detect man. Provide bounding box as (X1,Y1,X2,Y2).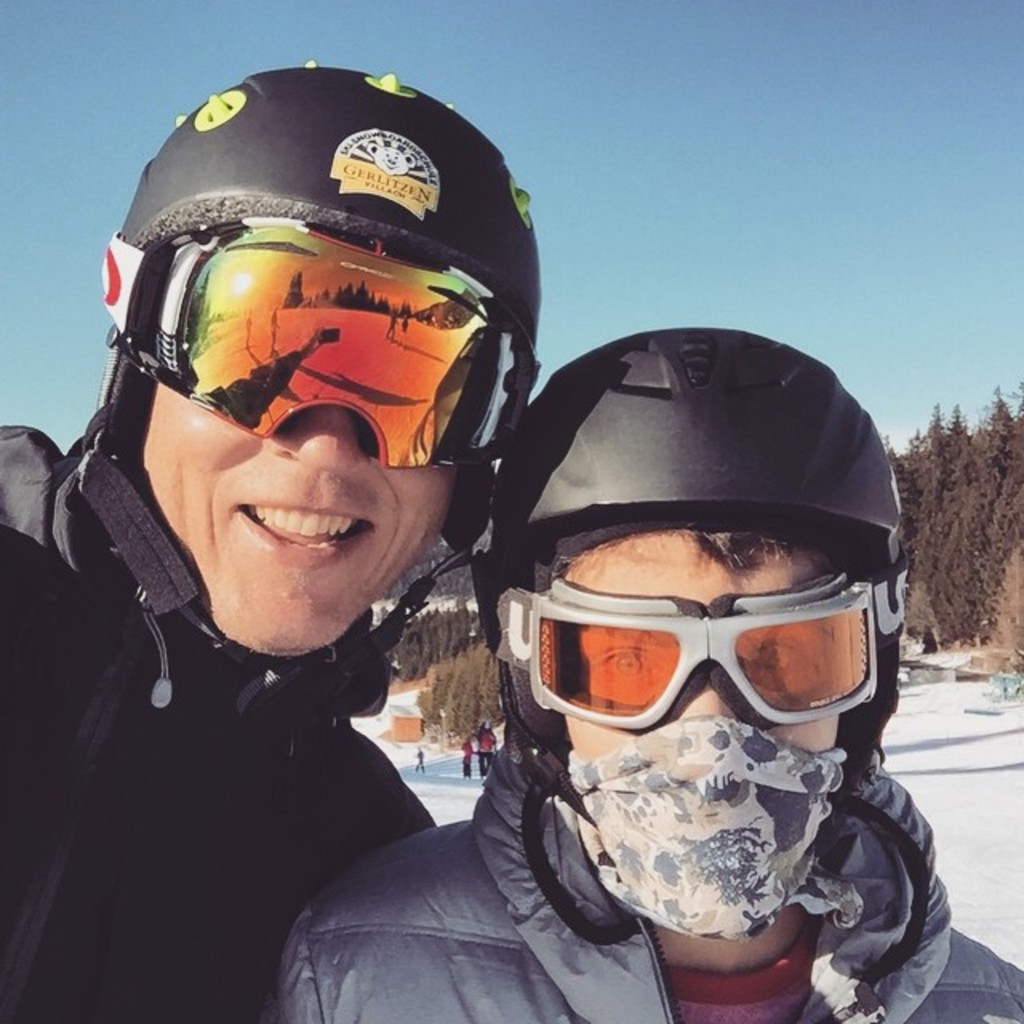
(477,717,501,774).
